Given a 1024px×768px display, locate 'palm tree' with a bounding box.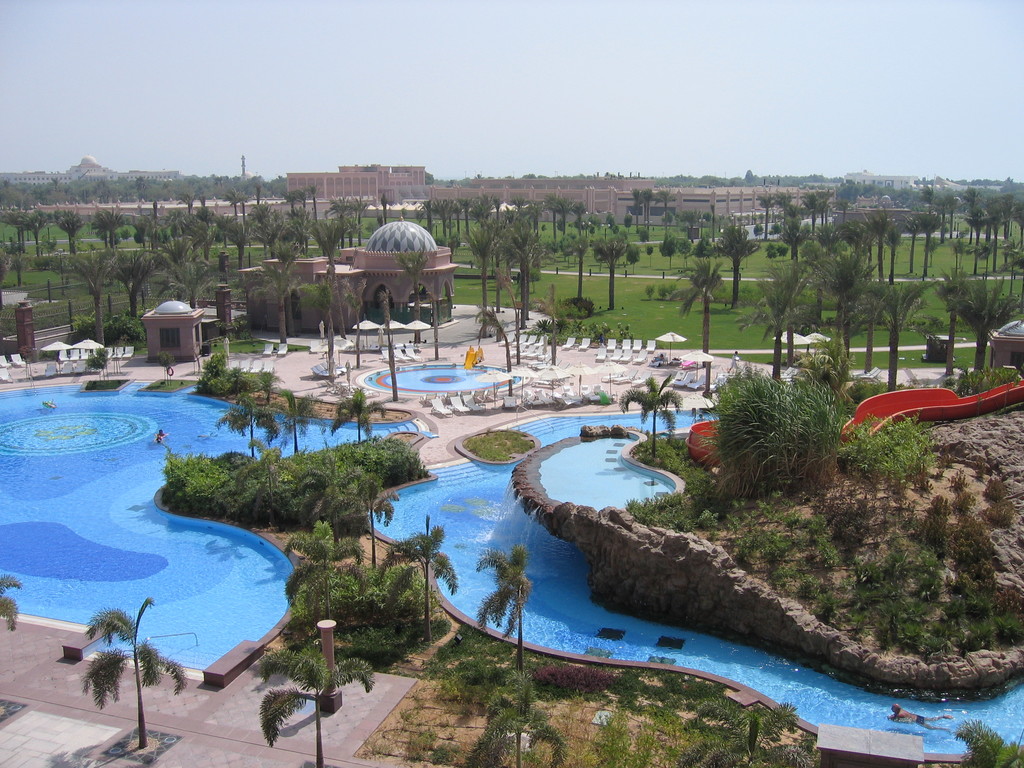
Located: x1=916, y1=184, x2=939, y2=220.
